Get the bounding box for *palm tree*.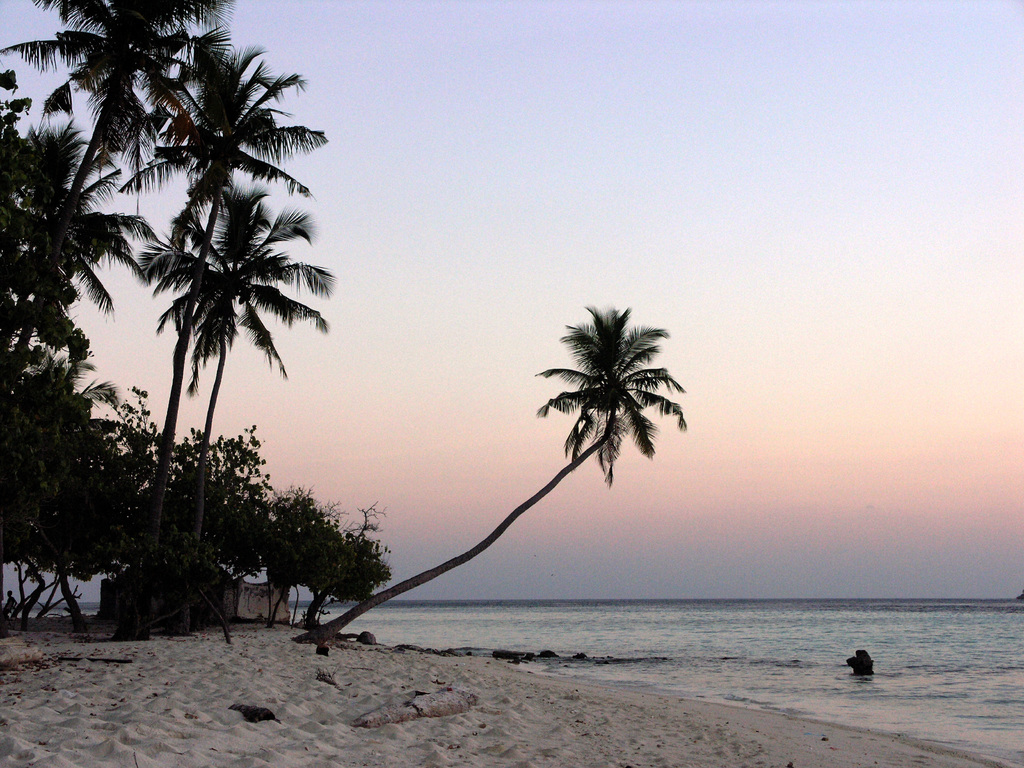
<region>287, 296, 689, 637</region>.
